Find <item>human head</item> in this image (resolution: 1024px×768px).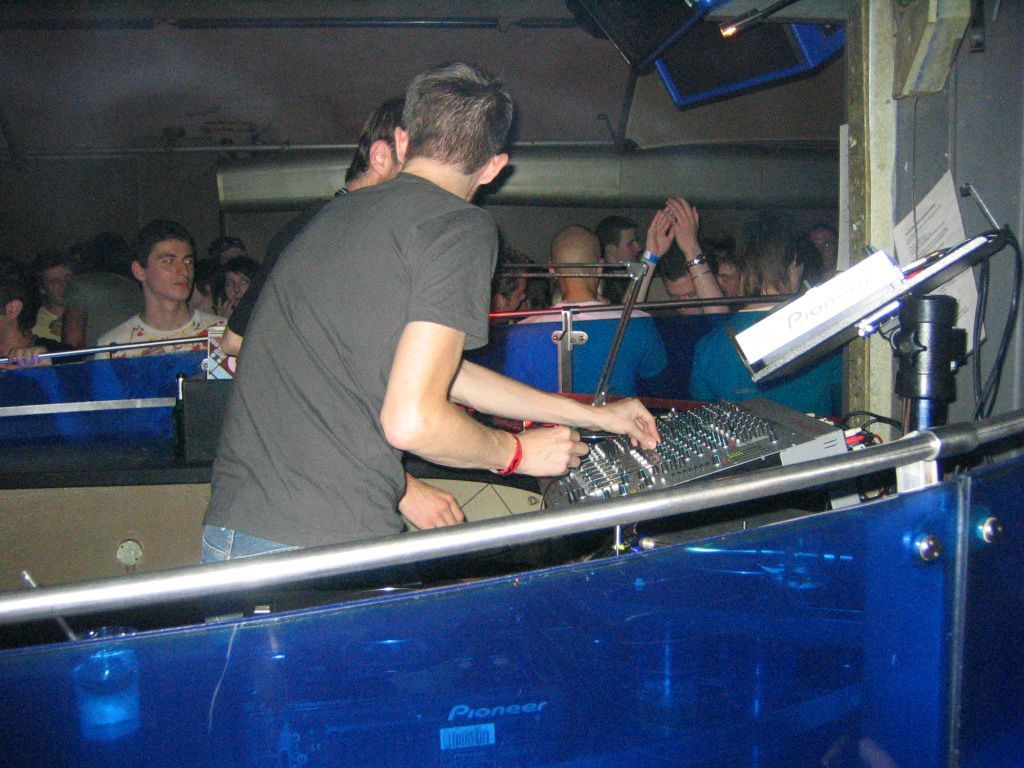
595 214 641 272.
